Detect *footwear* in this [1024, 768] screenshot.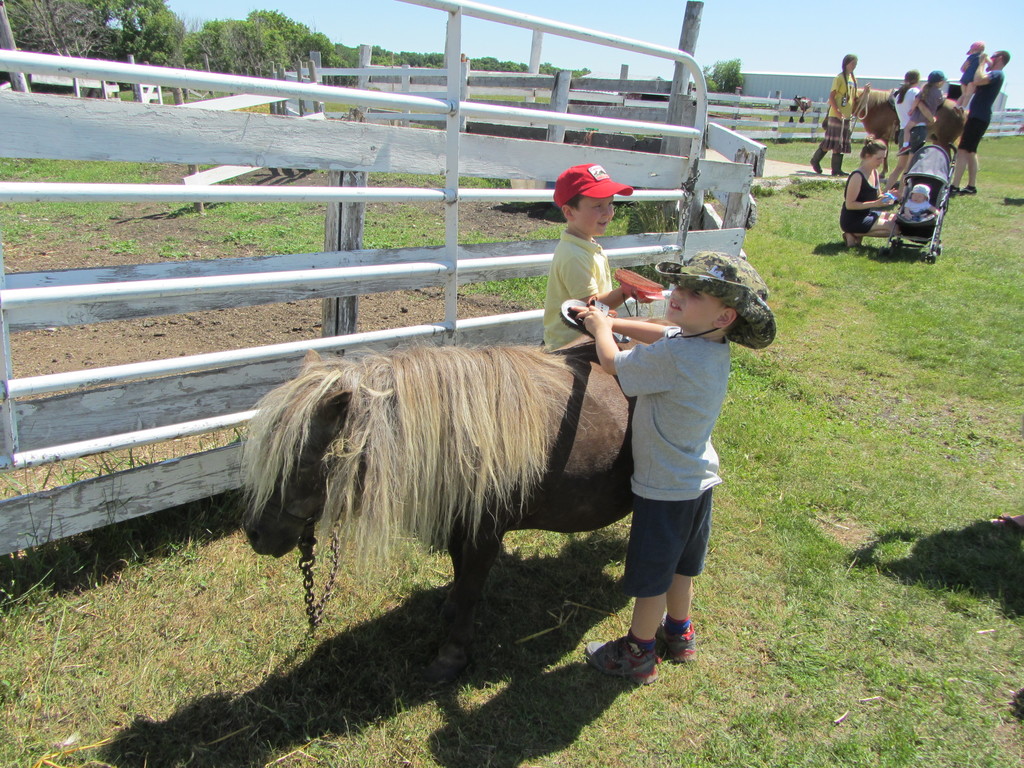
Detection: [580, 634, 663, 687].
